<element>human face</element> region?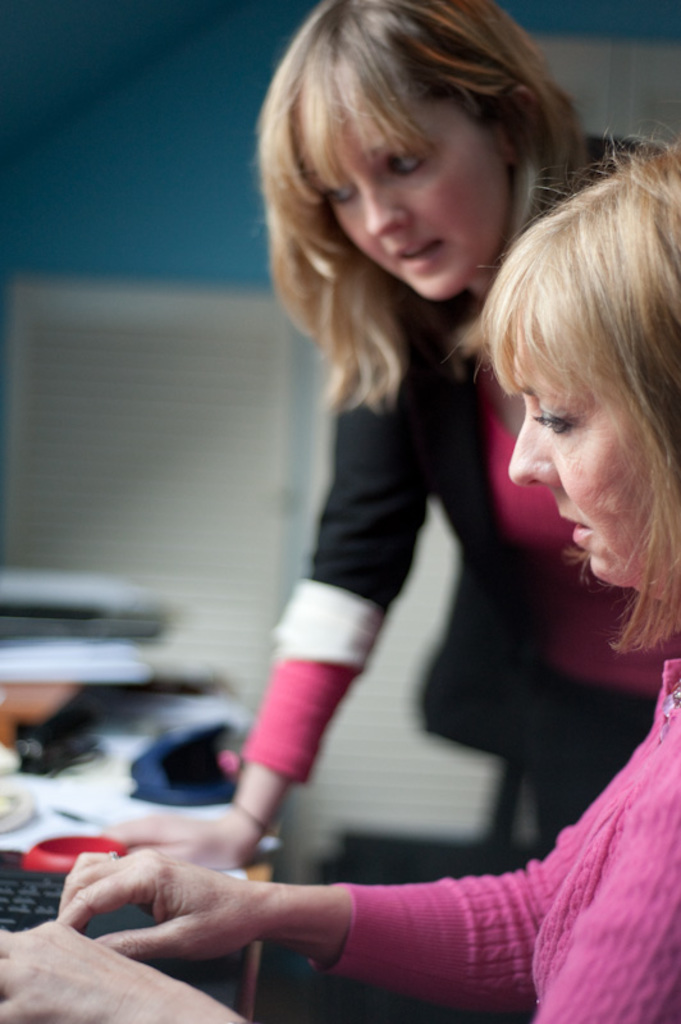
{"left": 315, "top": 87, "right": 508, "bottom": 303}
